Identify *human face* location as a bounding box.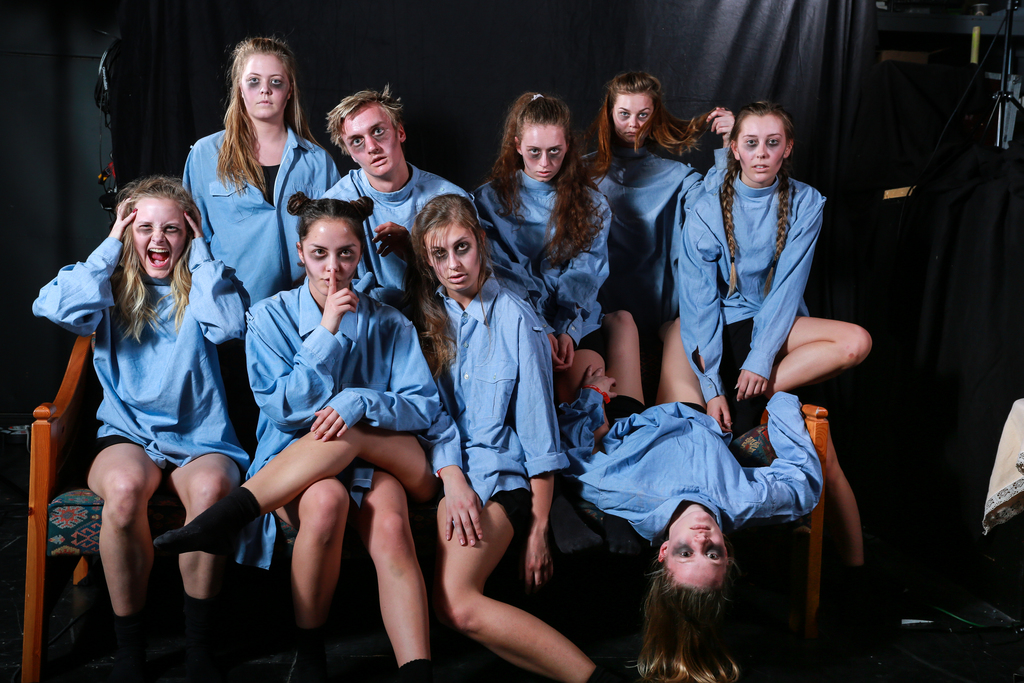
<region>419, 219, 479, 290</region>.
